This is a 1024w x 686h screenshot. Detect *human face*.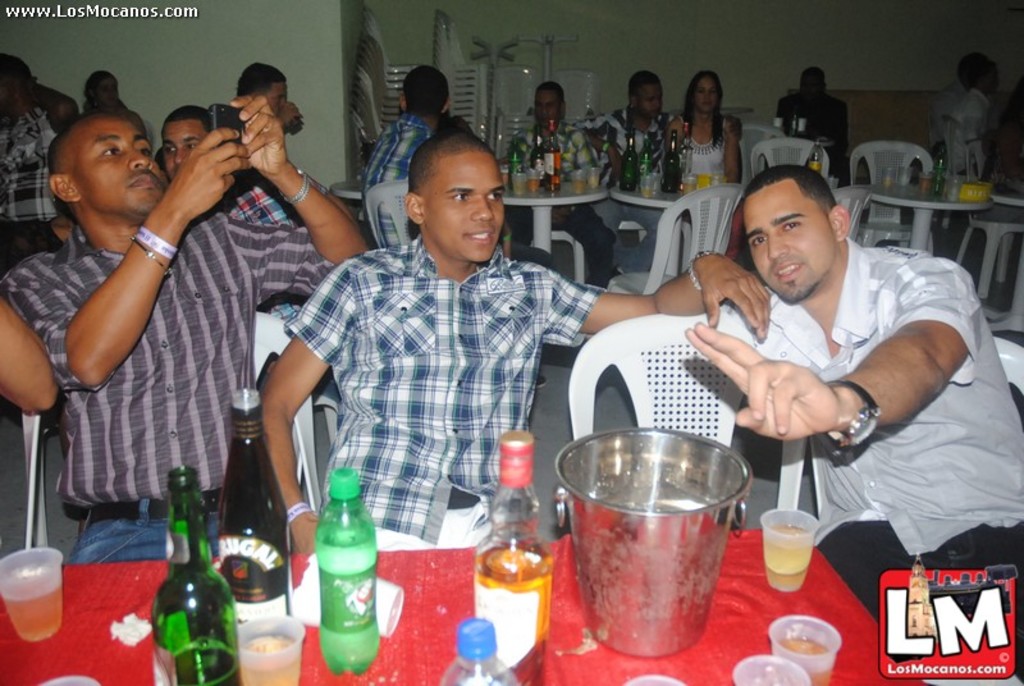
x1=424 y1=146 x2=499 y2=267.
